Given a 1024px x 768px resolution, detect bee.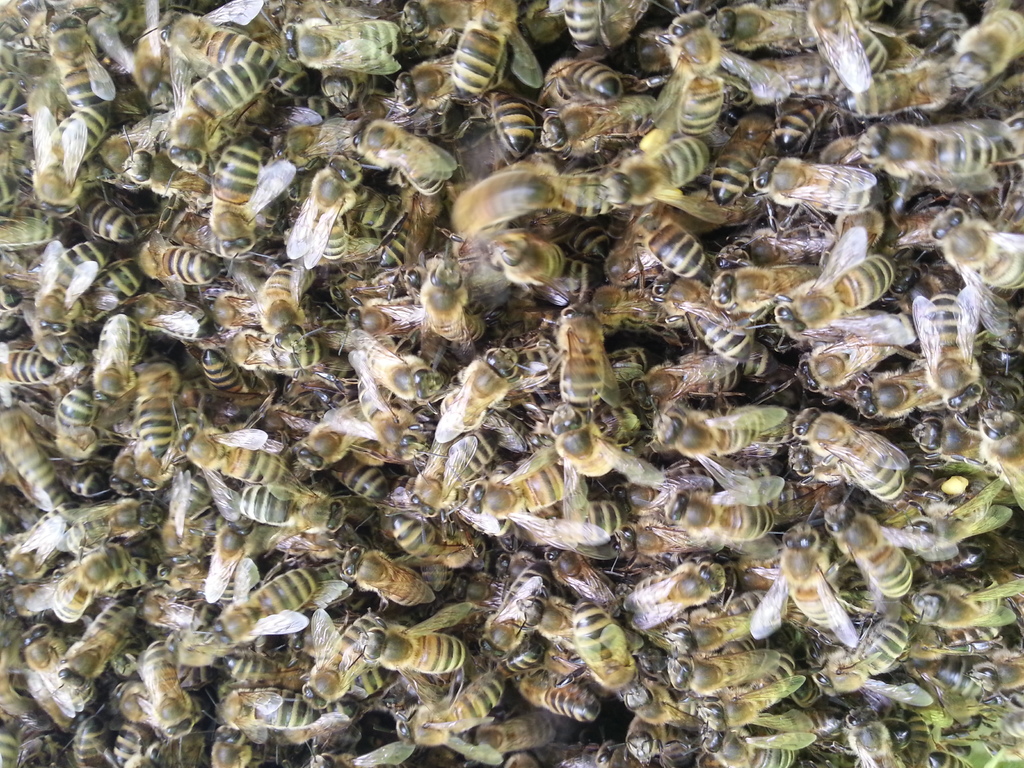
detection(450, 178, 559, 249).
